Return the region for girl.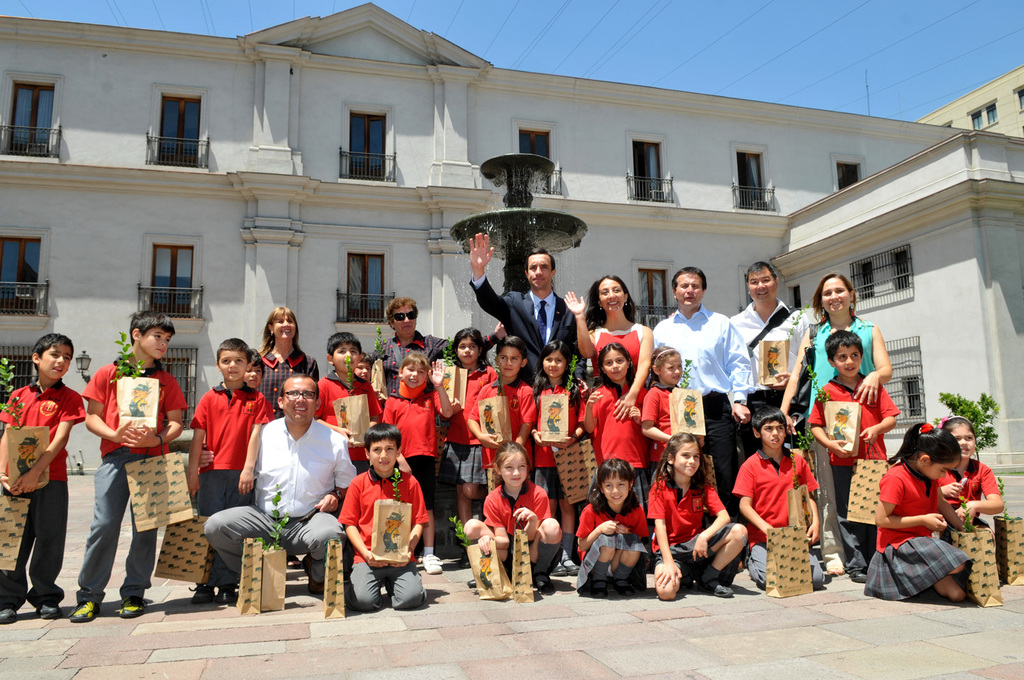
(446, 327, 497, 521).
